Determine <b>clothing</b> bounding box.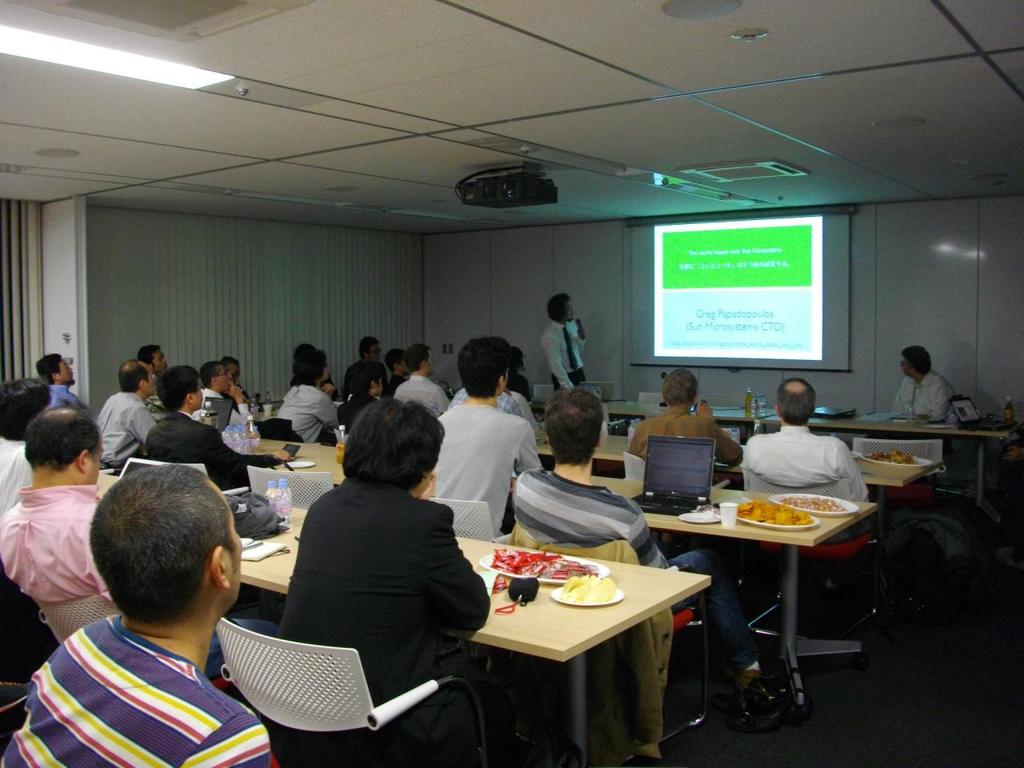
Determined: box=[510, 389, 541, 430].
